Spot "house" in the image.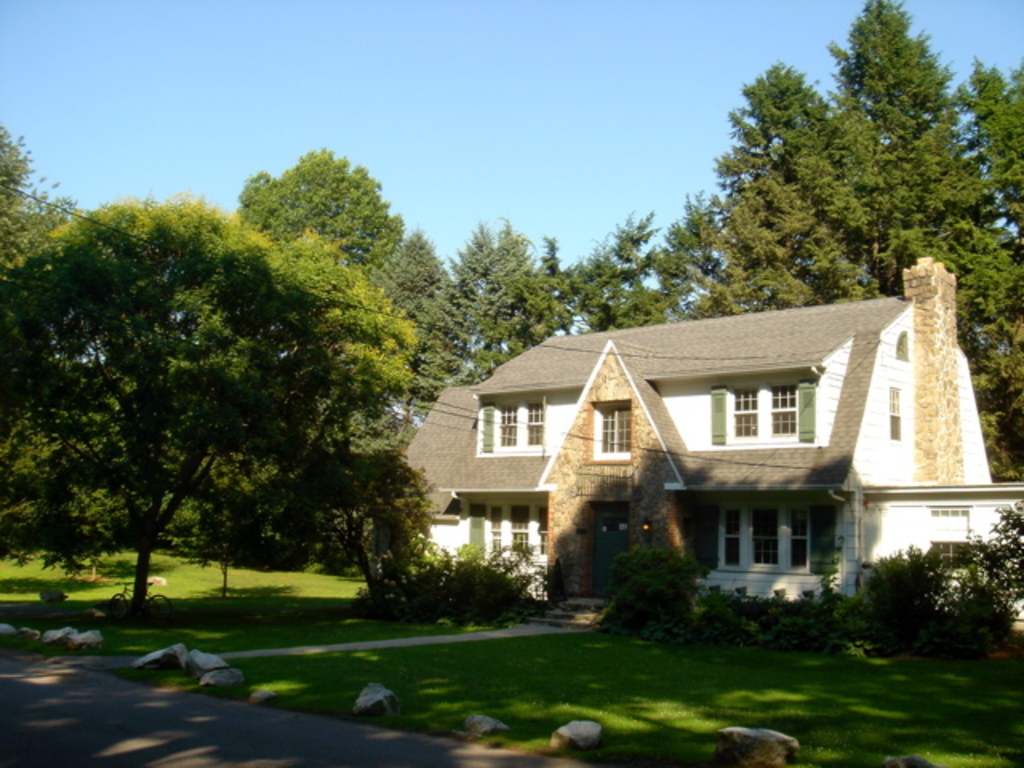
"house" found at 398, 259, 995, 610.
